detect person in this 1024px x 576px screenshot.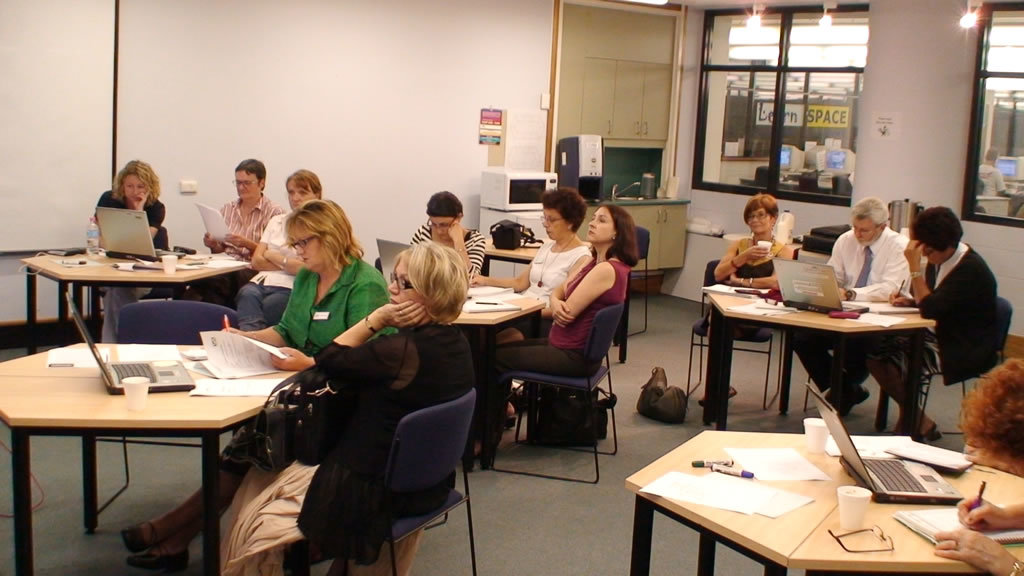
Detection: Rect(869, 204, 999, 438).
